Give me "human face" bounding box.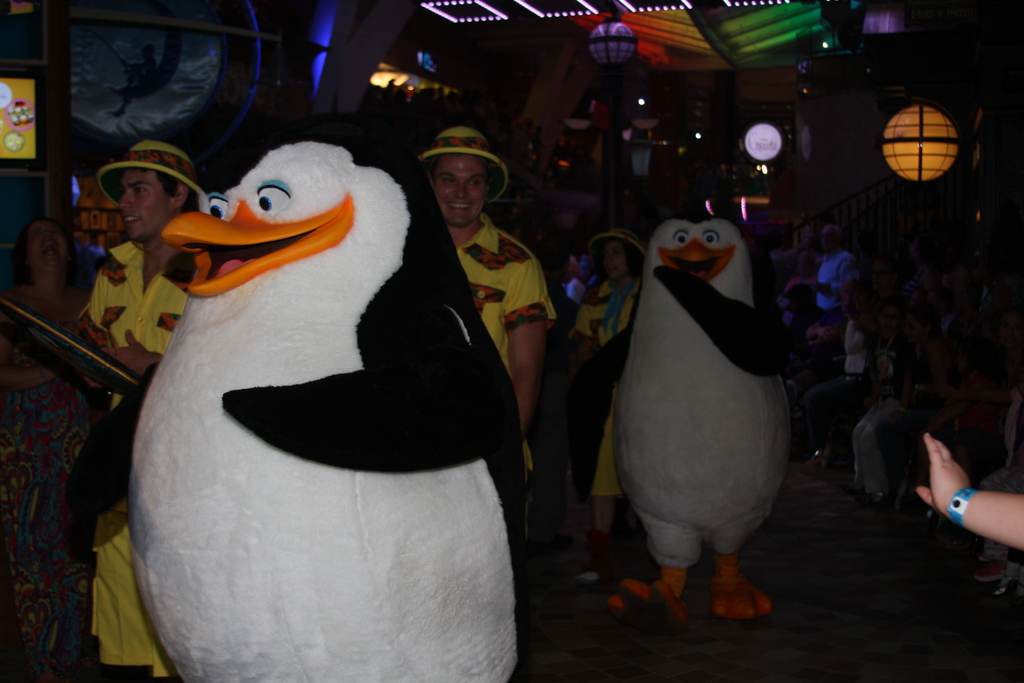
(879, 303, 903, 332).
